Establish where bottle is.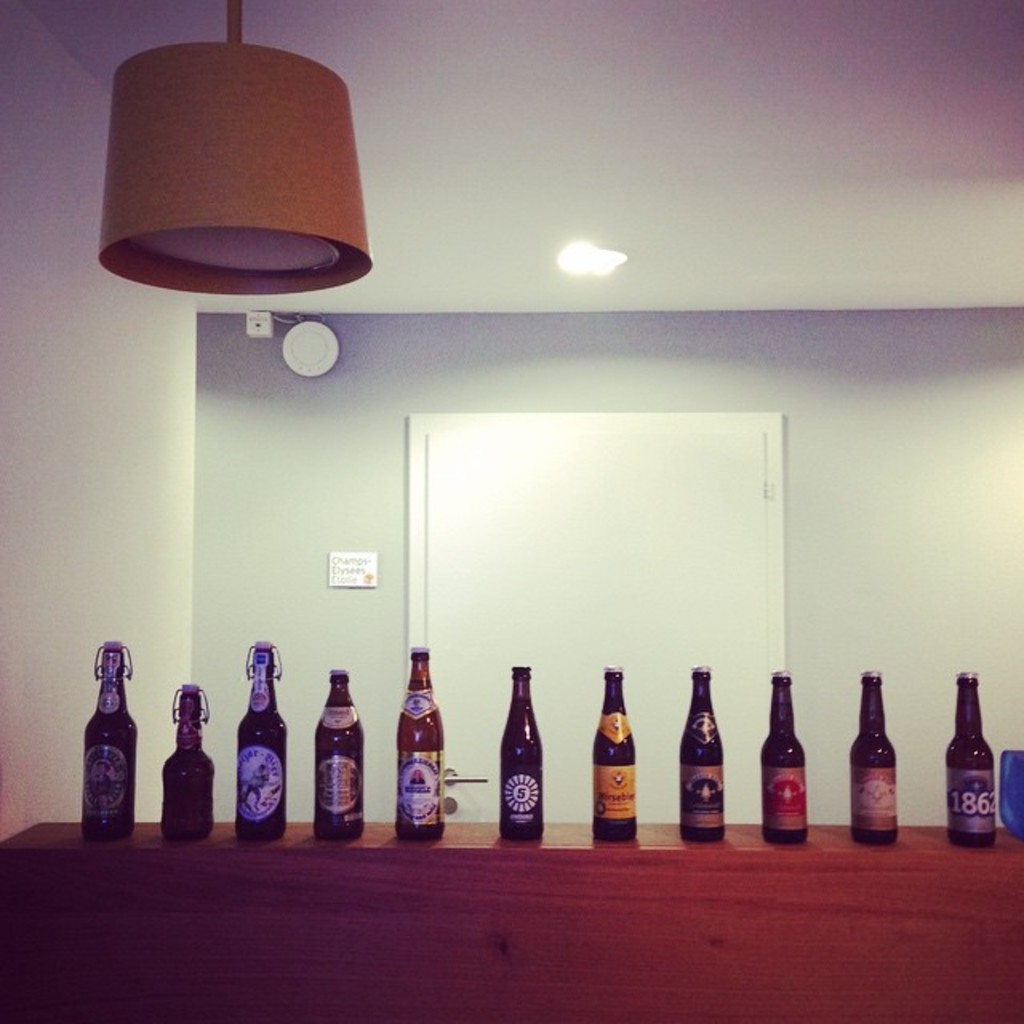
Established at x1=501 y1=666 x2=542 y2=837.
